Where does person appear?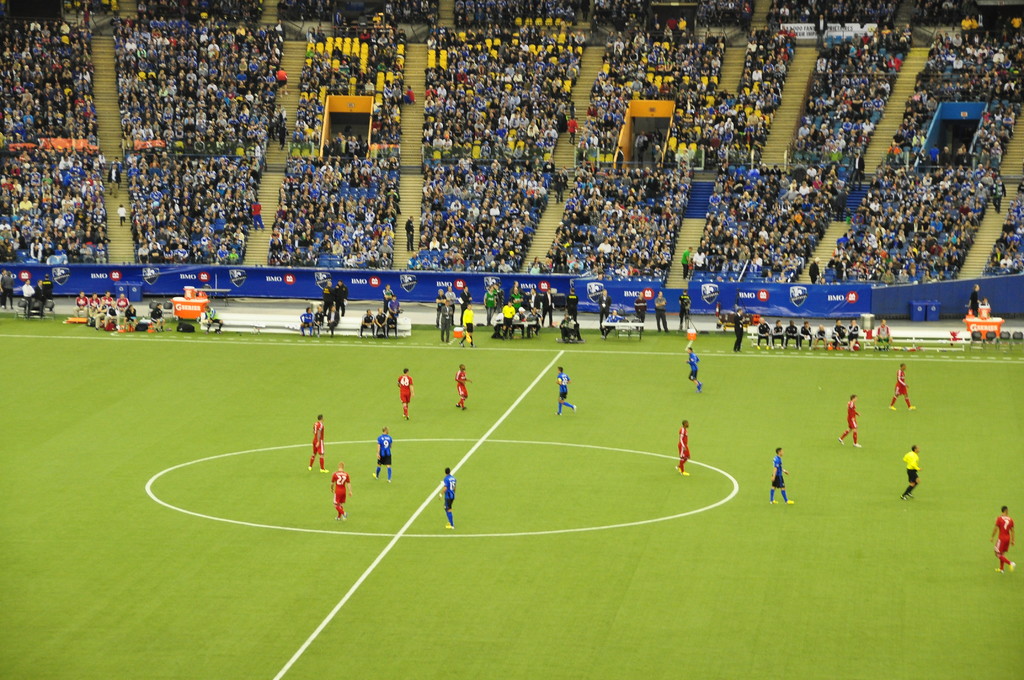
Appears at bbox(330, 462, 351, 520).
